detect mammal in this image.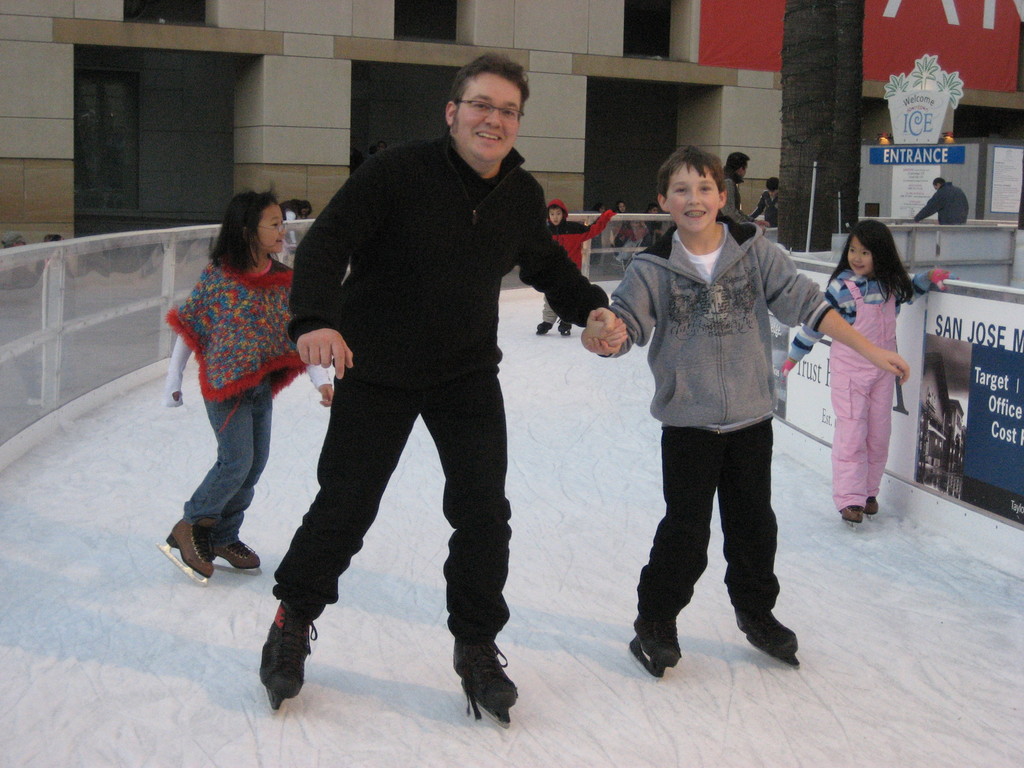
Detection: <box>721,151,767,226</box>.
